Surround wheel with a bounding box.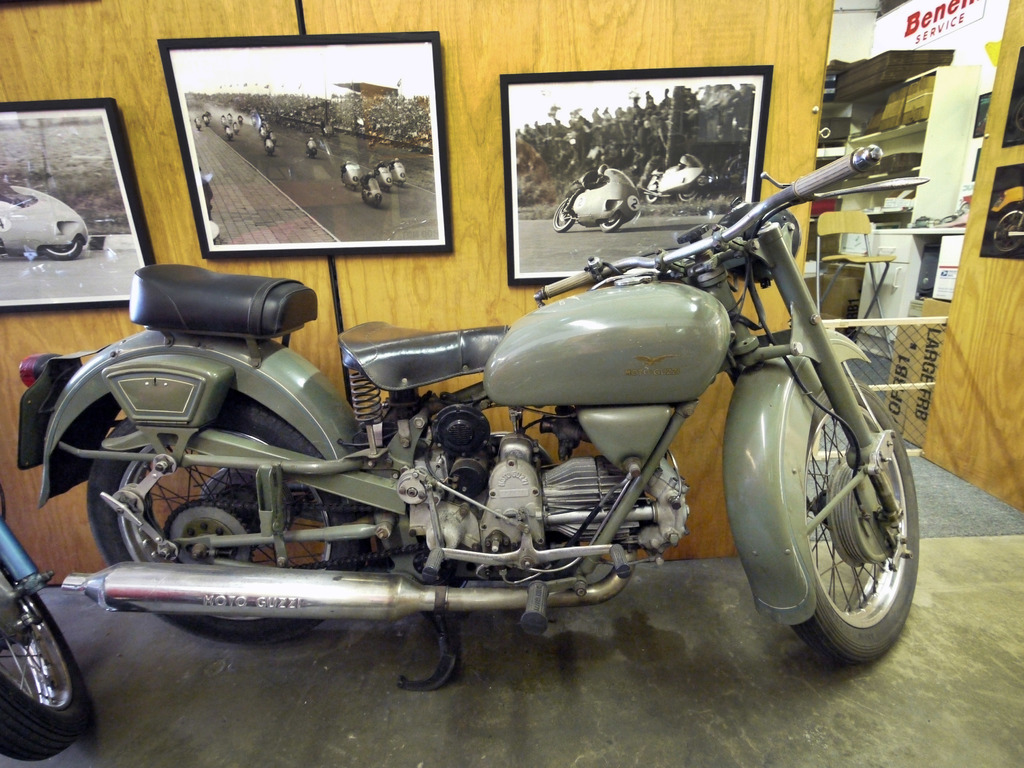
region(0, 593, 77, 746).
